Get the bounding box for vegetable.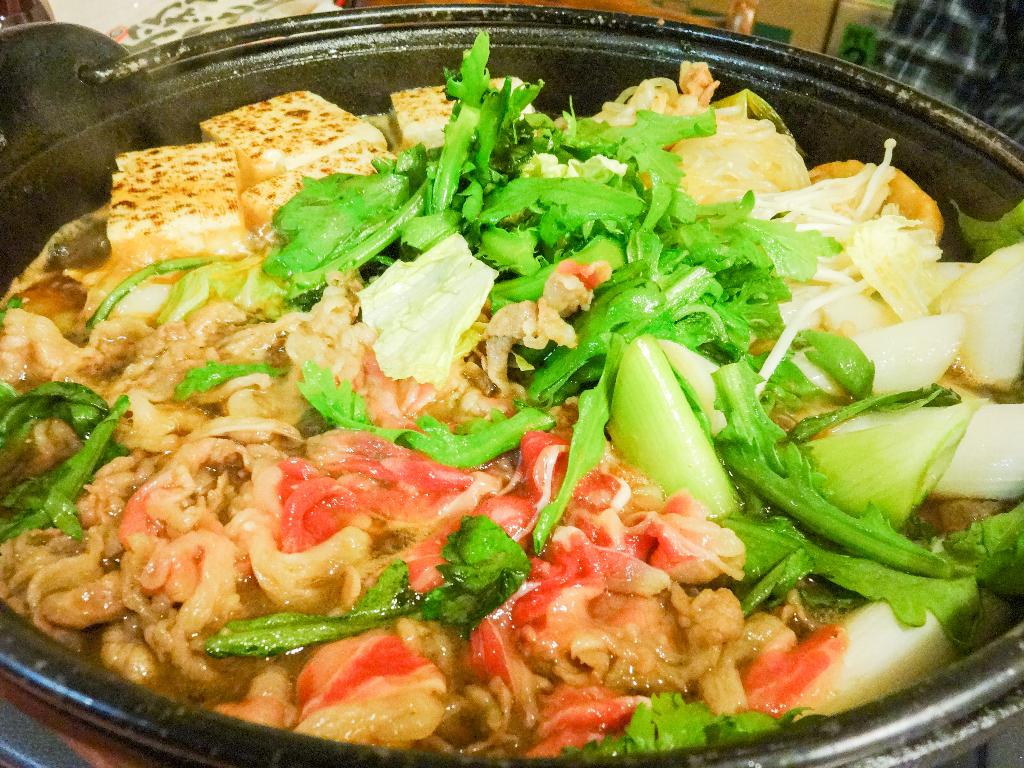
region(532, 333, 625, 547).
